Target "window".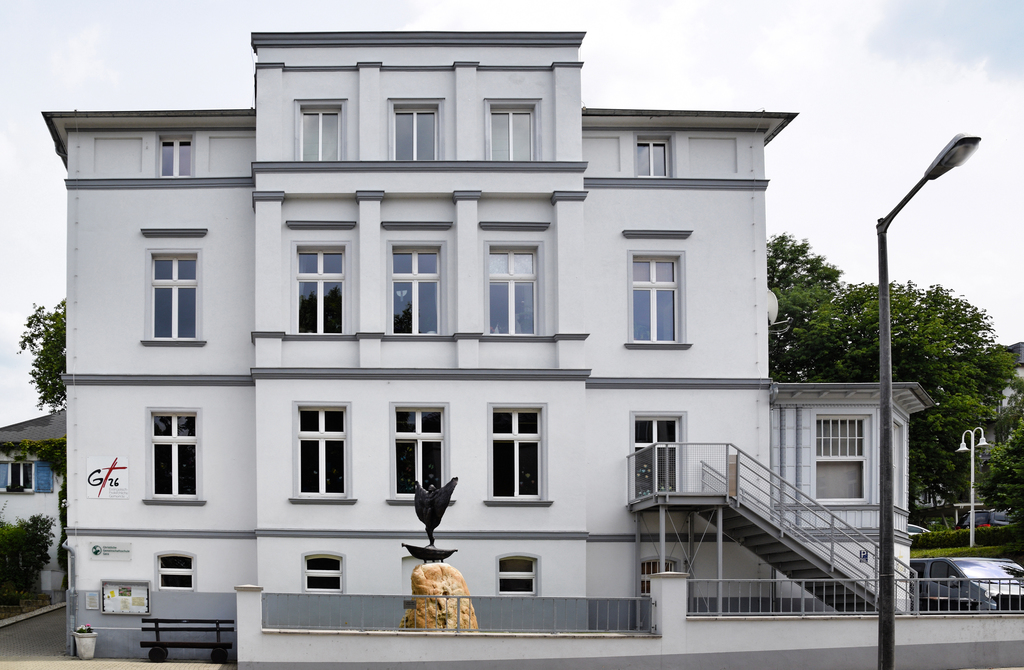
Target region: [384, 239, 444, 338].
